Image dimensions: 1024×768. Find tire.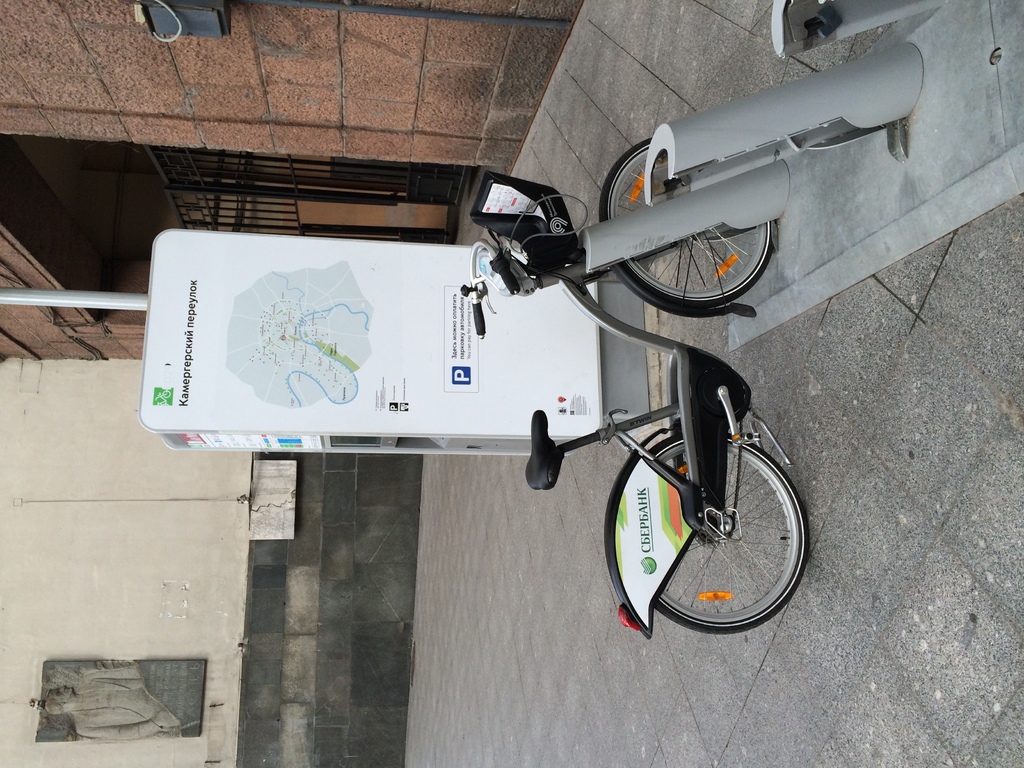
l=599, t=388, r=811, b=644.
